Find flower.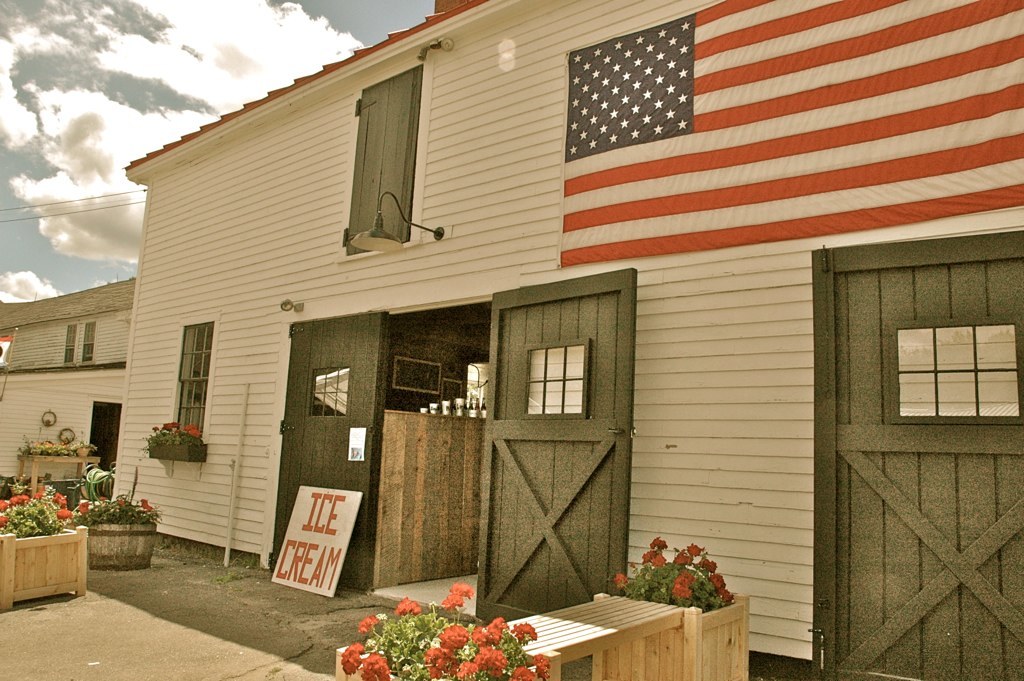
(357,610,378,633).
